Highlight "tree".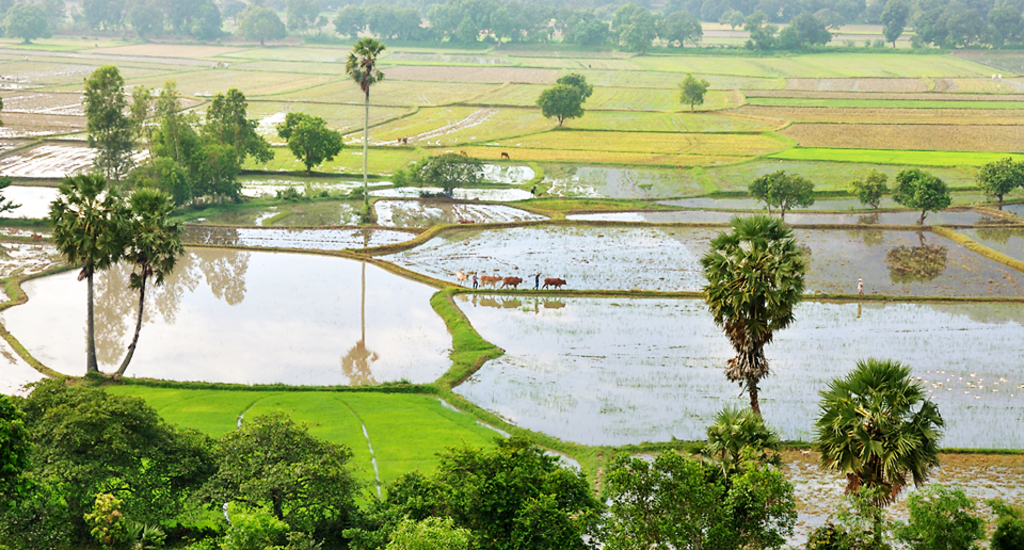
Highlighted region: select_region(842, 162, 891, 216).
